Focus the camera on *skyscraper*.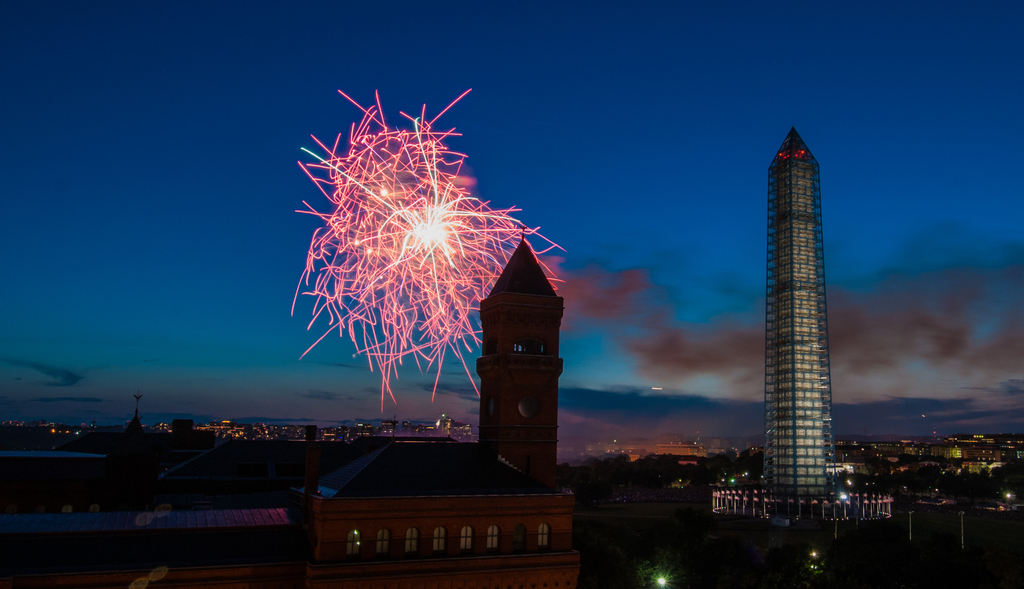
Focus region: 742, 93, 855, 533.
